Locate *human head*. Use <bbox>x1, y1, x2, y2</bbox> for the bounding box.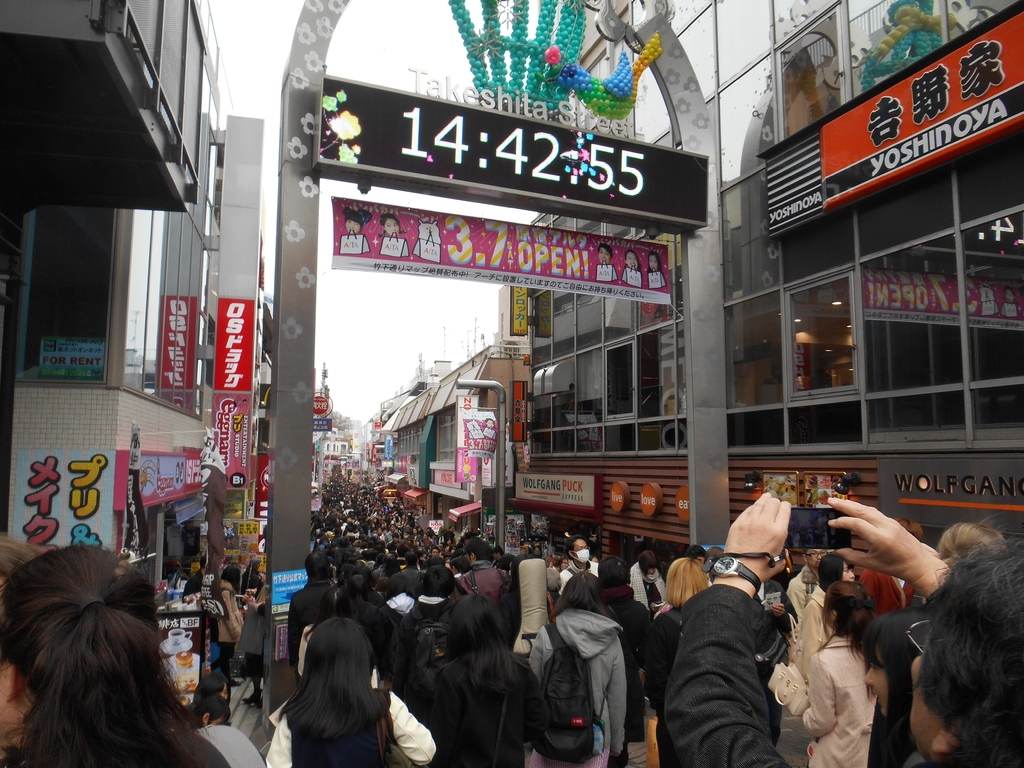
<bbox>816, 579, 874, 637</bbox>.
